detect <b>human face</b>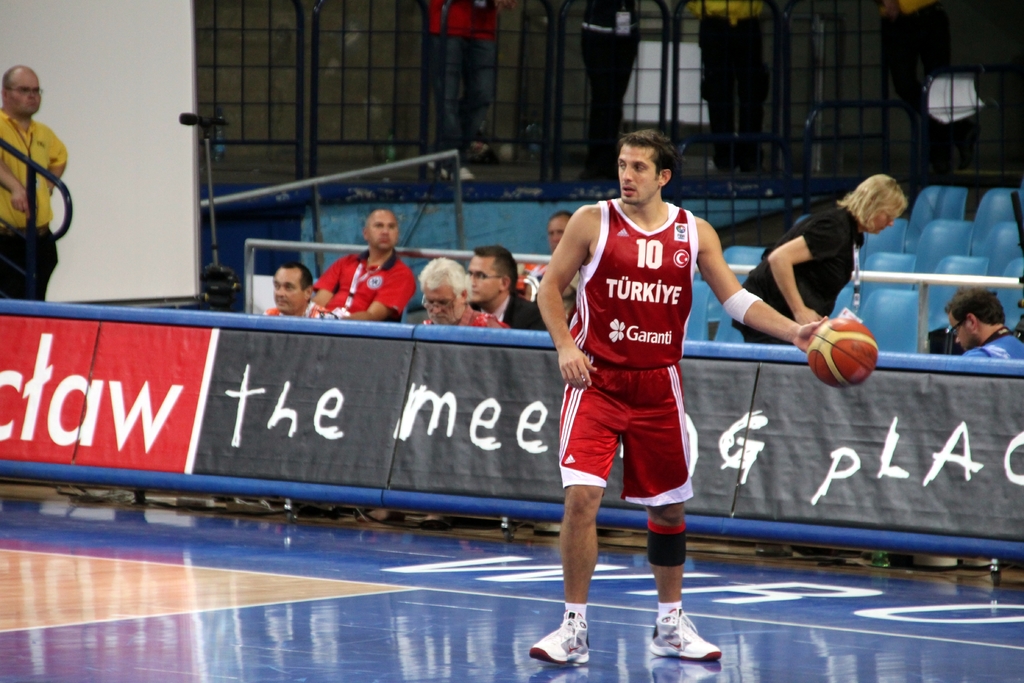
(464, 254, 496, 299)
